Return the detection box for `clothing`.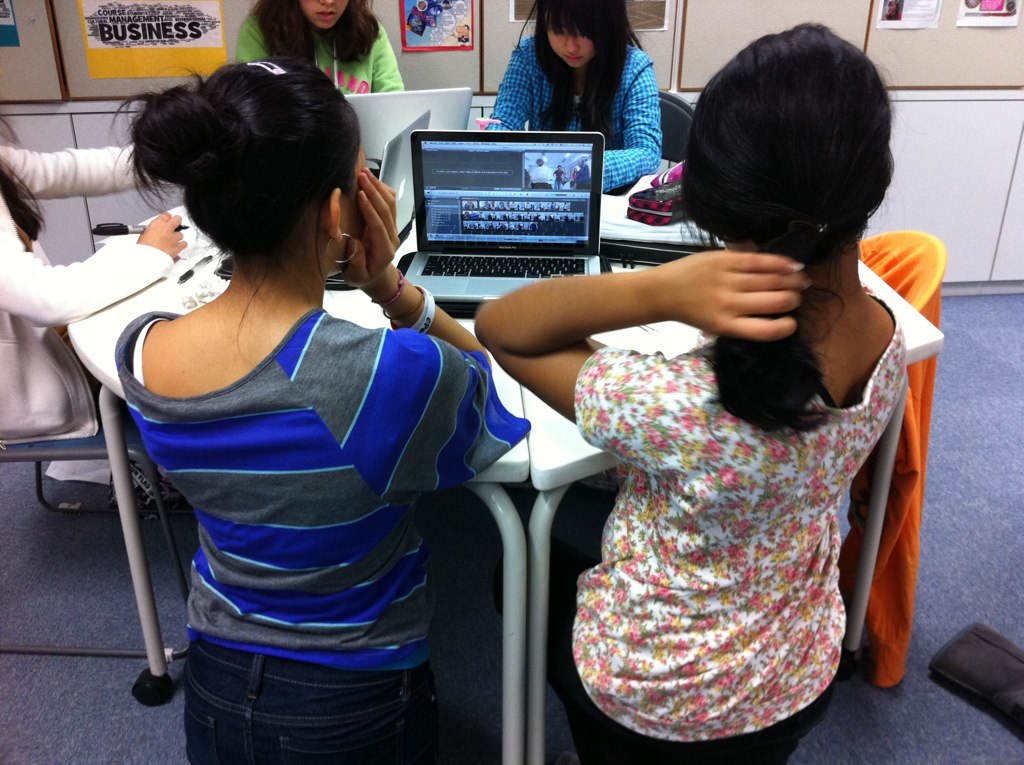
483,34,661,193.
